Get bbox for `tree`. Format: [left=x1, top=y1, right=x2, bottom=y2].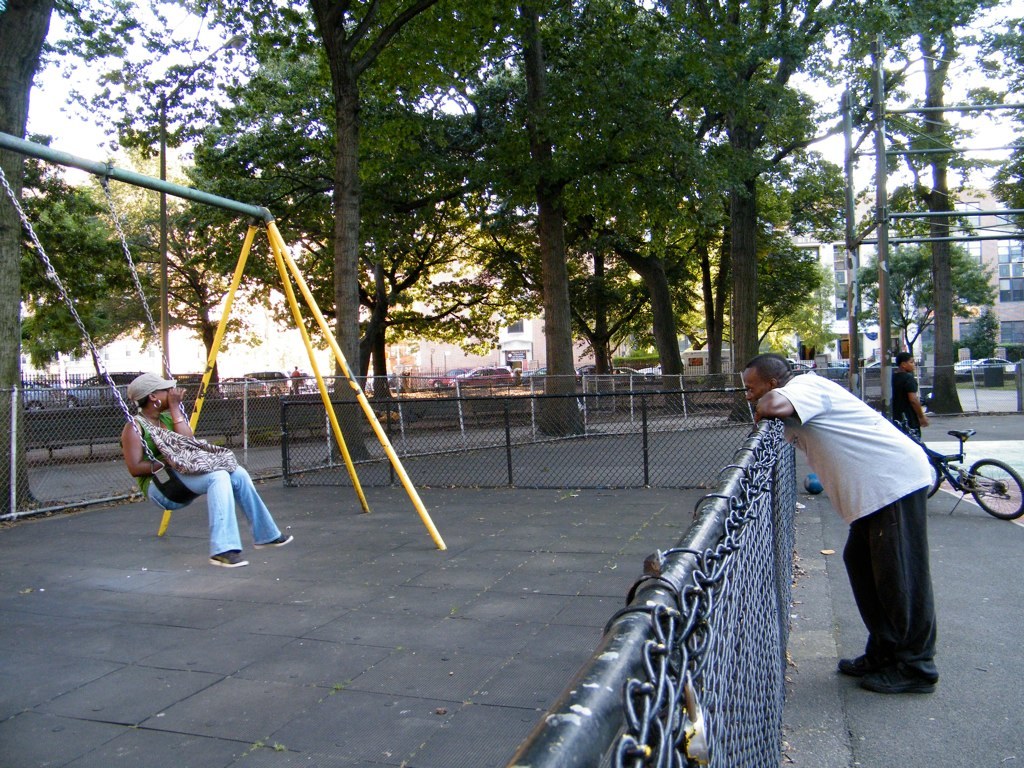
[left=643, top=0, right=841, bottom=403].
